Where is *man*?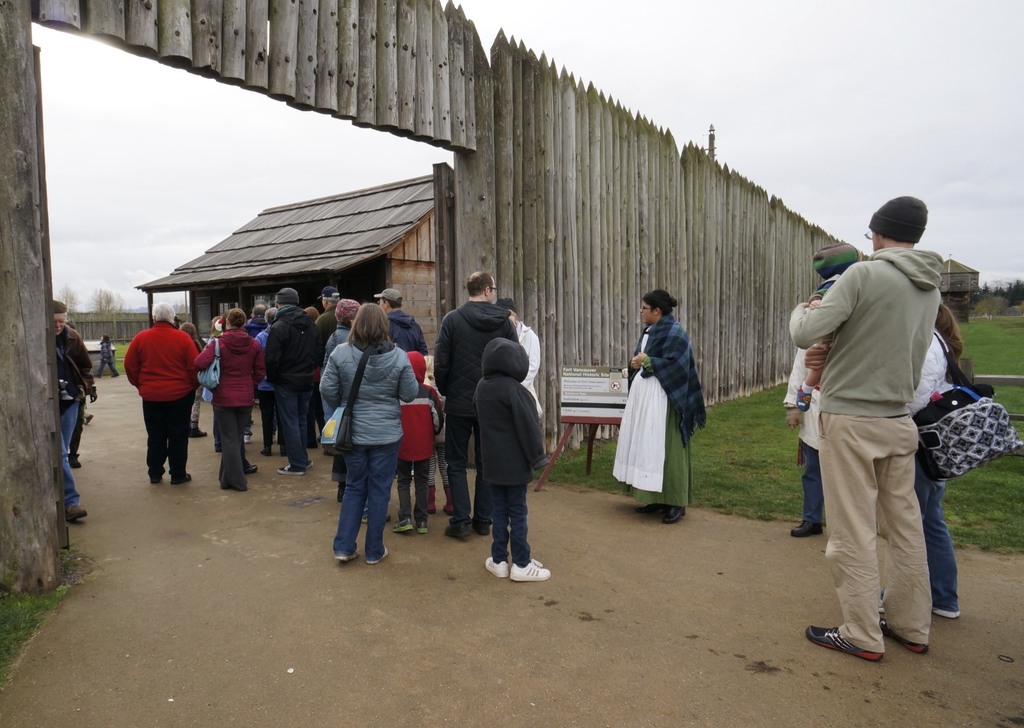
{"left": 433, "top": 270, "right": 518, "bottom": 542}.
